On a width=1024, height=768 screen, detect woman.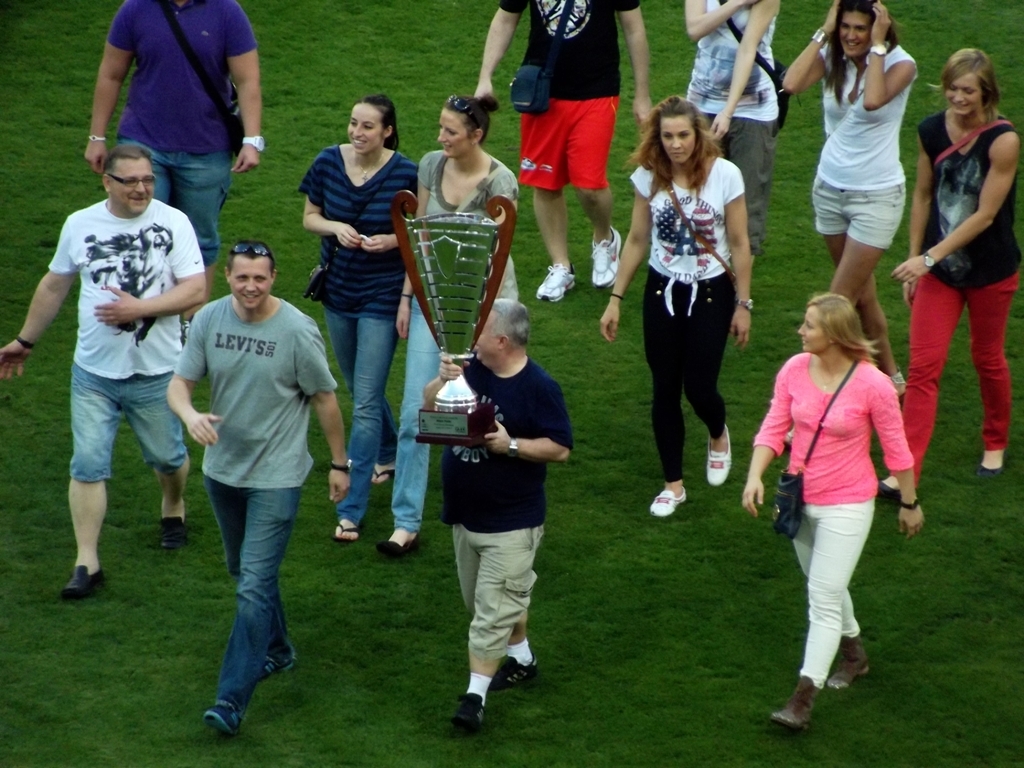
677 0 786 280.
